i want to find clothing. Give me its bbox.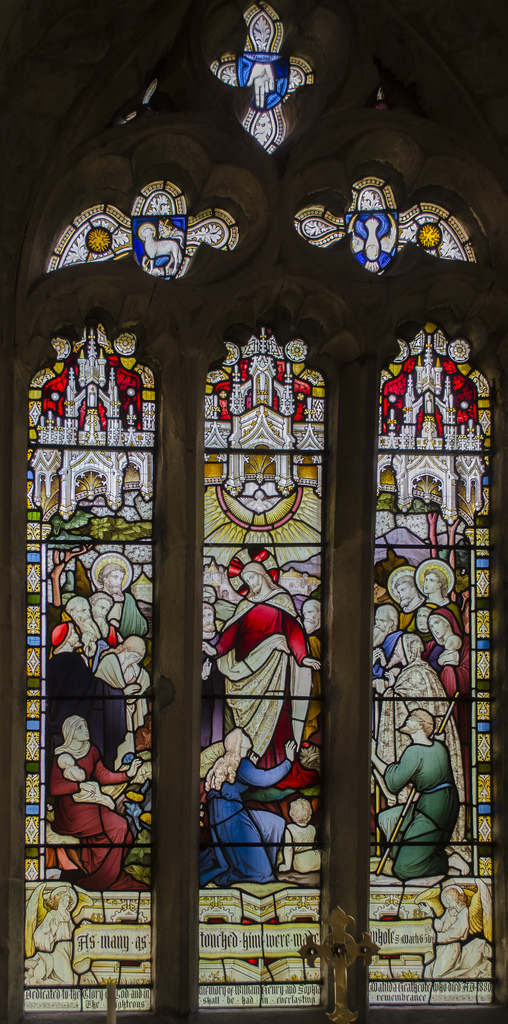
Rect(201, 634, 229, 746).
